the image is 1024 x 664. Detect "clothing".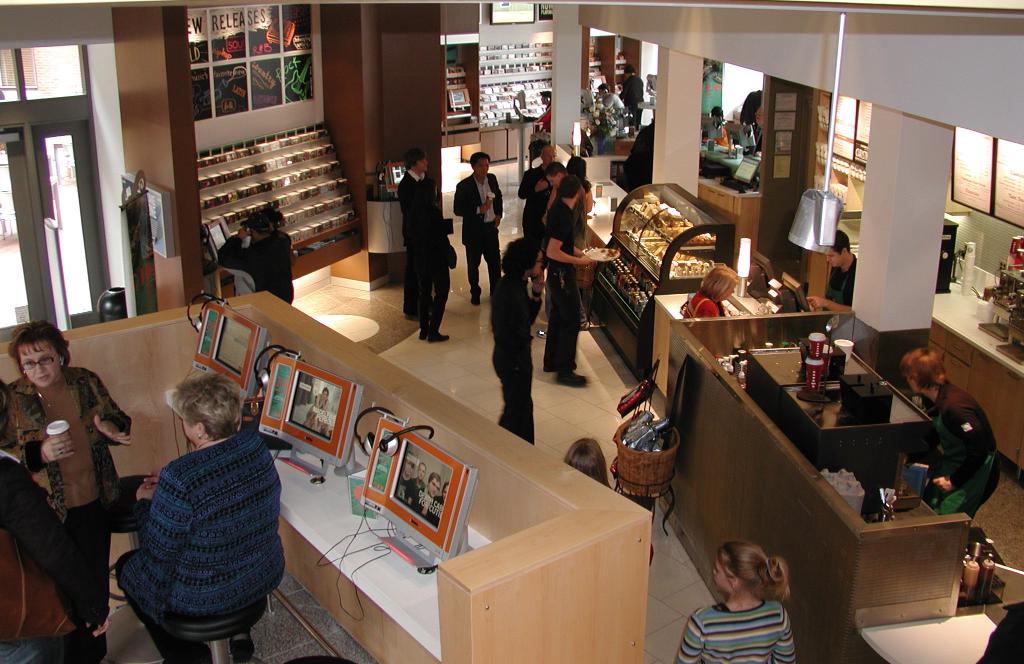
Detection: (left=605, top=92, right=627, bottom=120).
